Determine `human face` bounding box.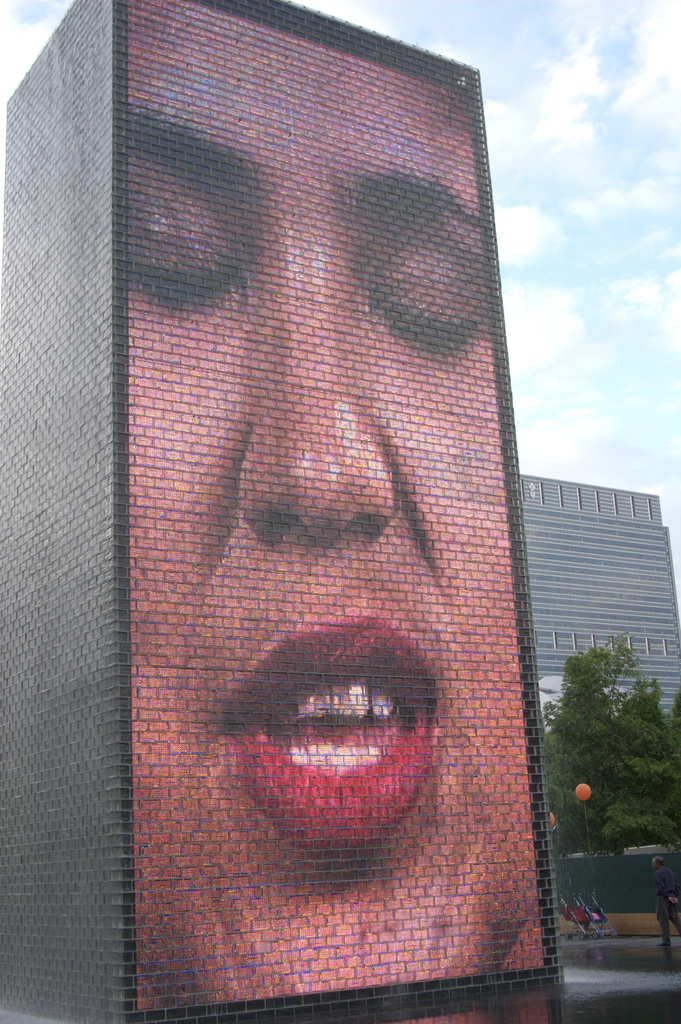
Determined: {"x1": 128, "y1": 0, "x2": 545, "y2": 1008}.
